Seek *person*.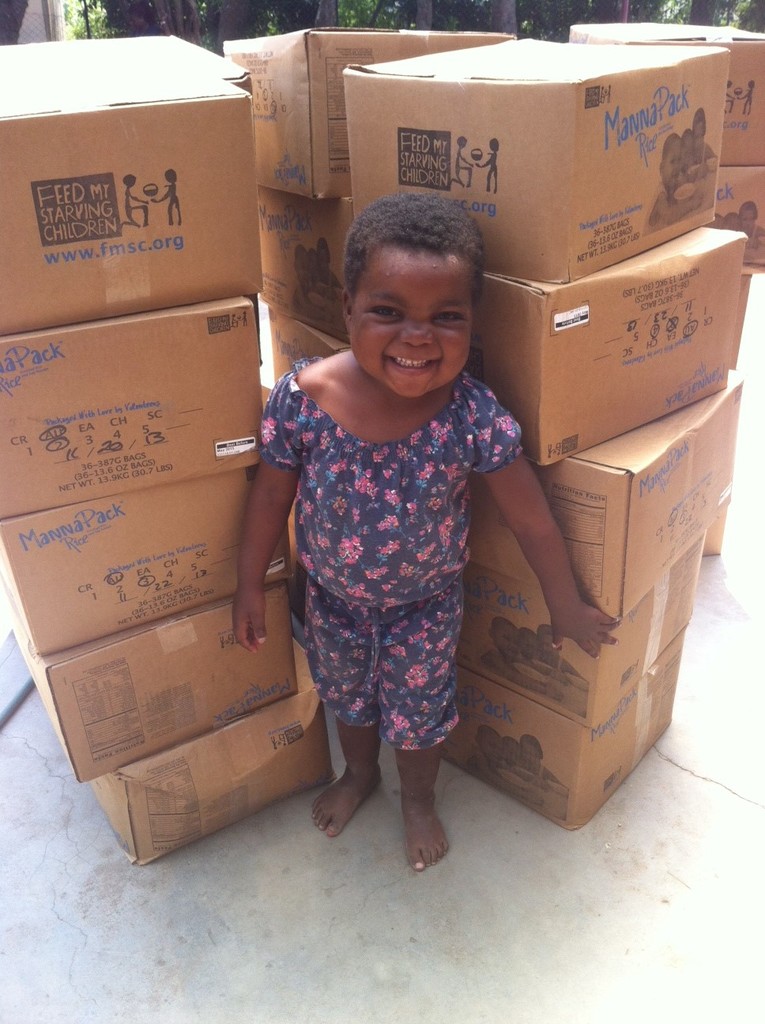
rect(736, 82, 752, 114).
